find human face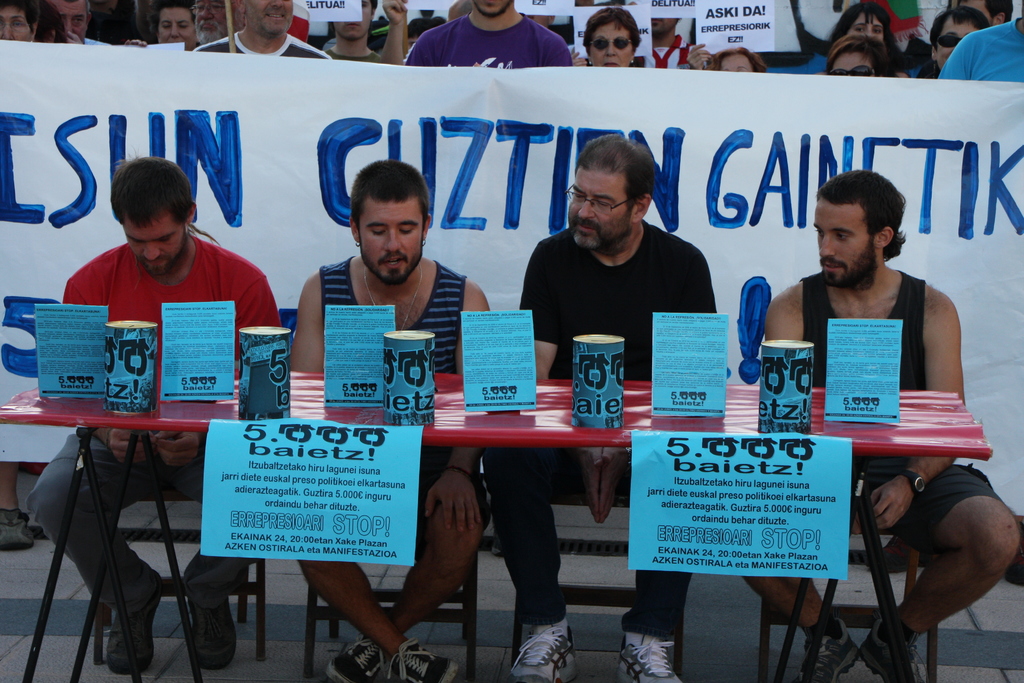
829/53/881/81
